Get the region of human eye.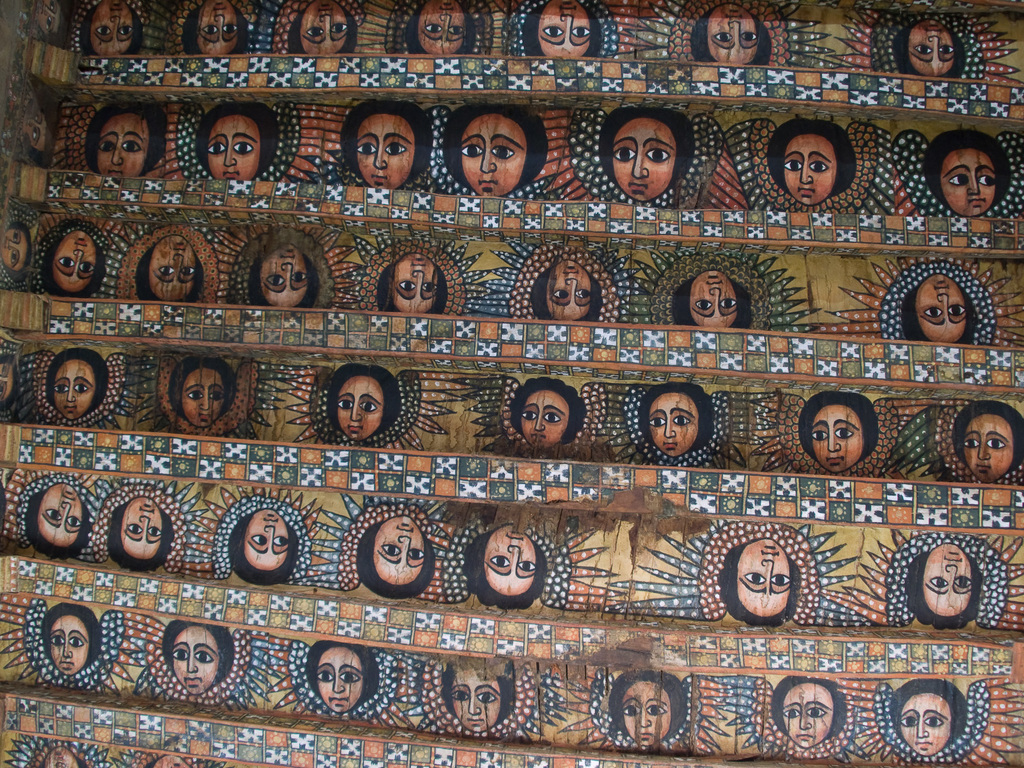
(left=209, top=393, right=222, bottom=402).
